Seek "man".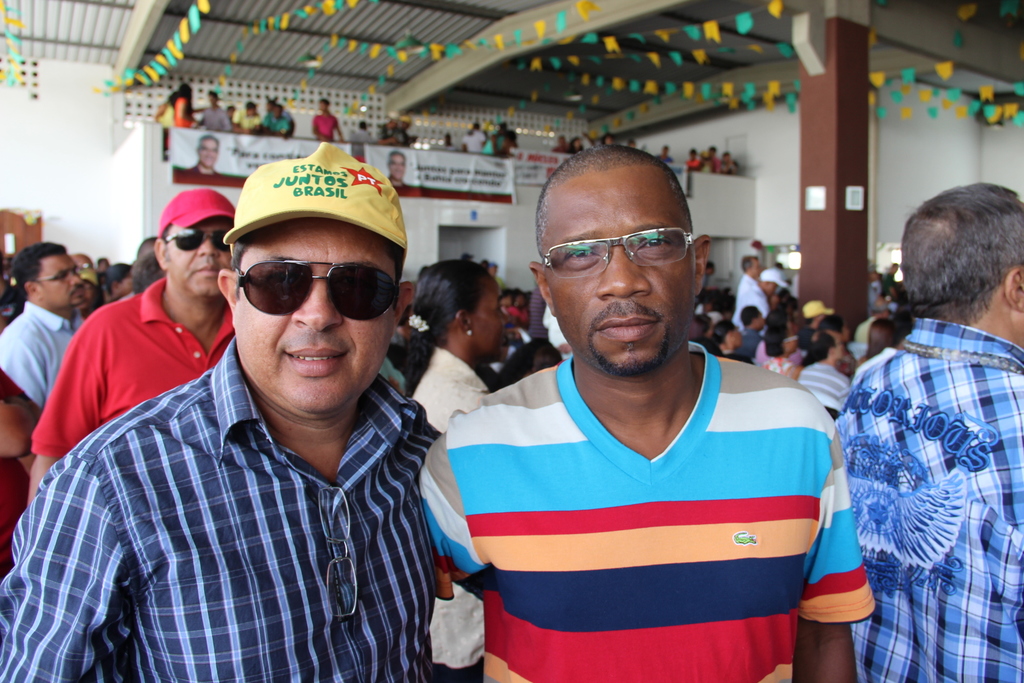
[729, 256, 769, 327].
